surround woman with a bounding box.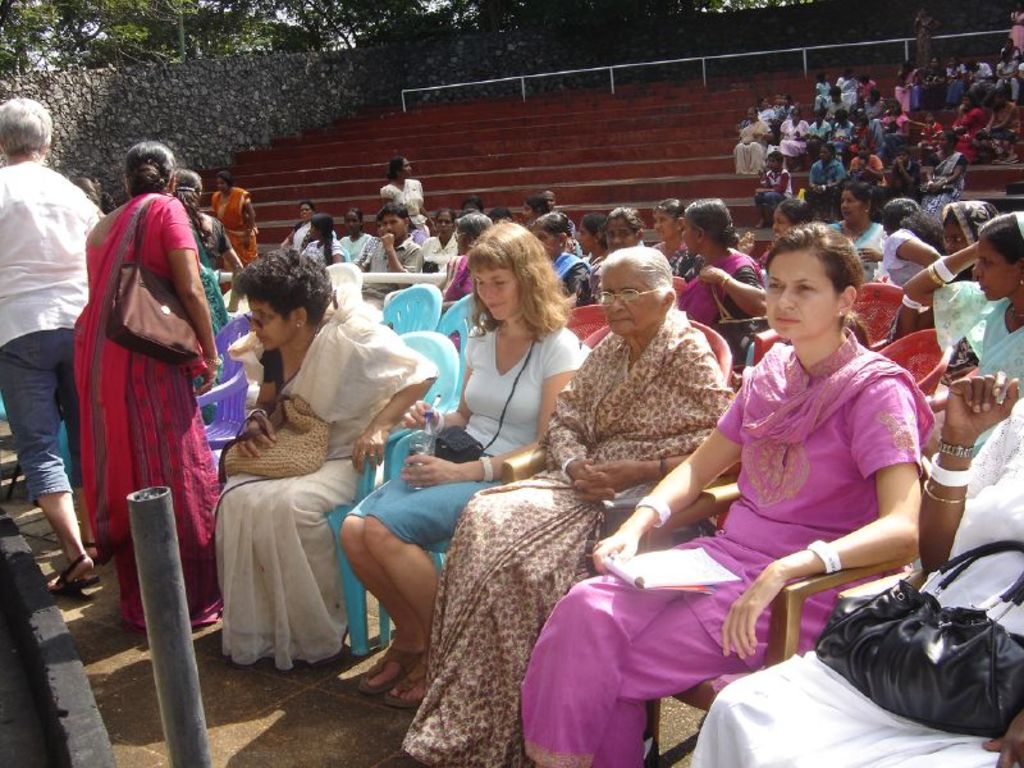
pyautogui.locateOnScreen(980, 87, 1020, 164).
